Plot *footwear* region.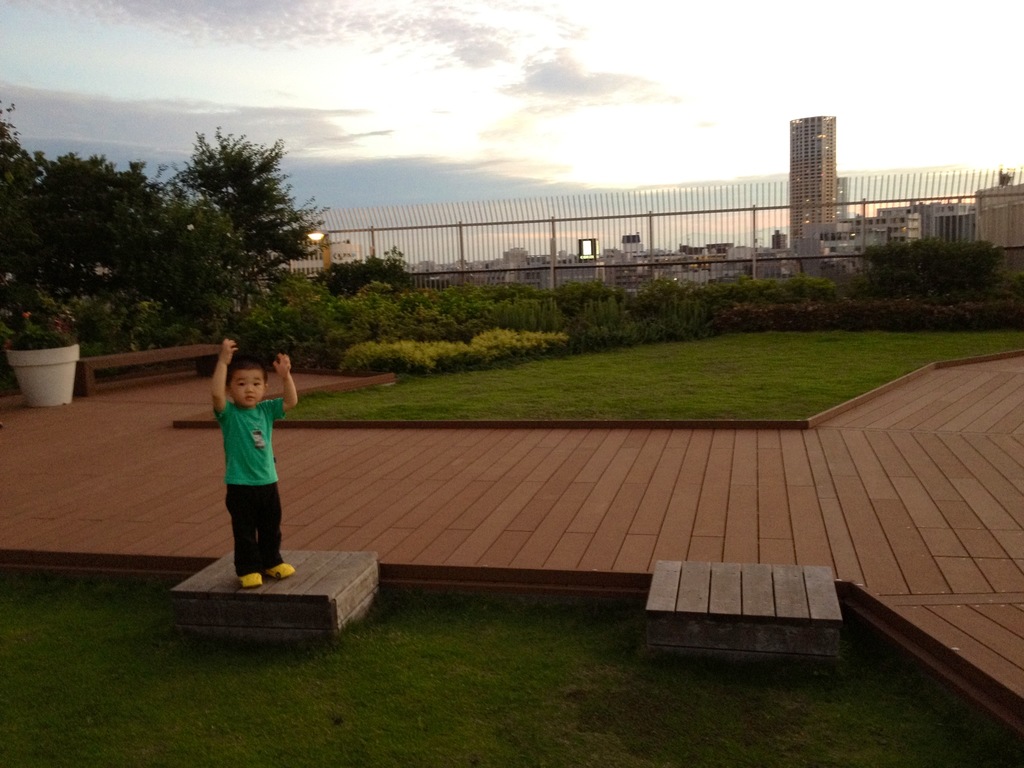
Plotted at {"left": 271, "top": 563, "right": 294, "bottom": 575}.
